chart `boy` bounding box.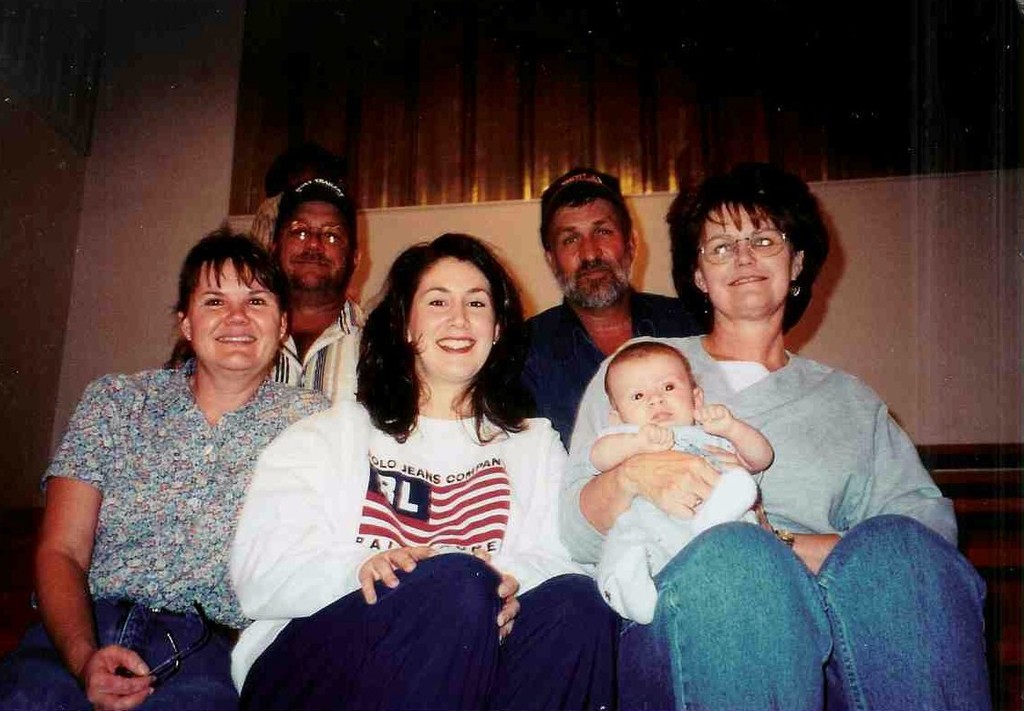
Charted: [584, 343, 770, 623].
